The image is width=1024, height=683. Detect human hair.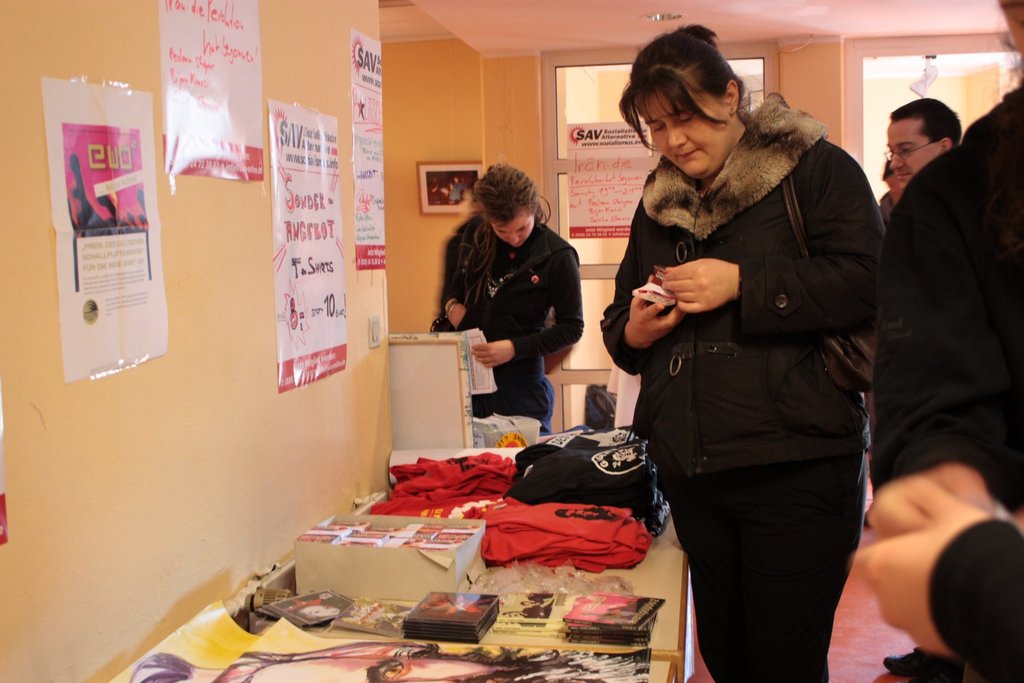
Detection: rect(615, 17, 751, 150).
